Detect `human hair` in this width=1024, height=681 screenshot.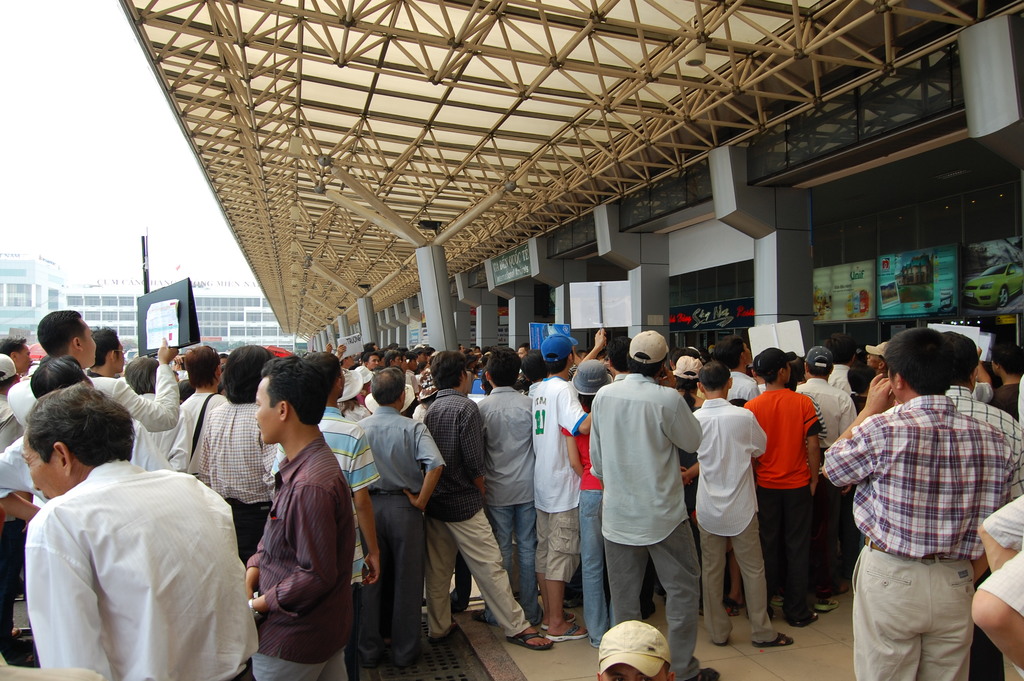
Detection: select_region(486, 348, 519, 387).
